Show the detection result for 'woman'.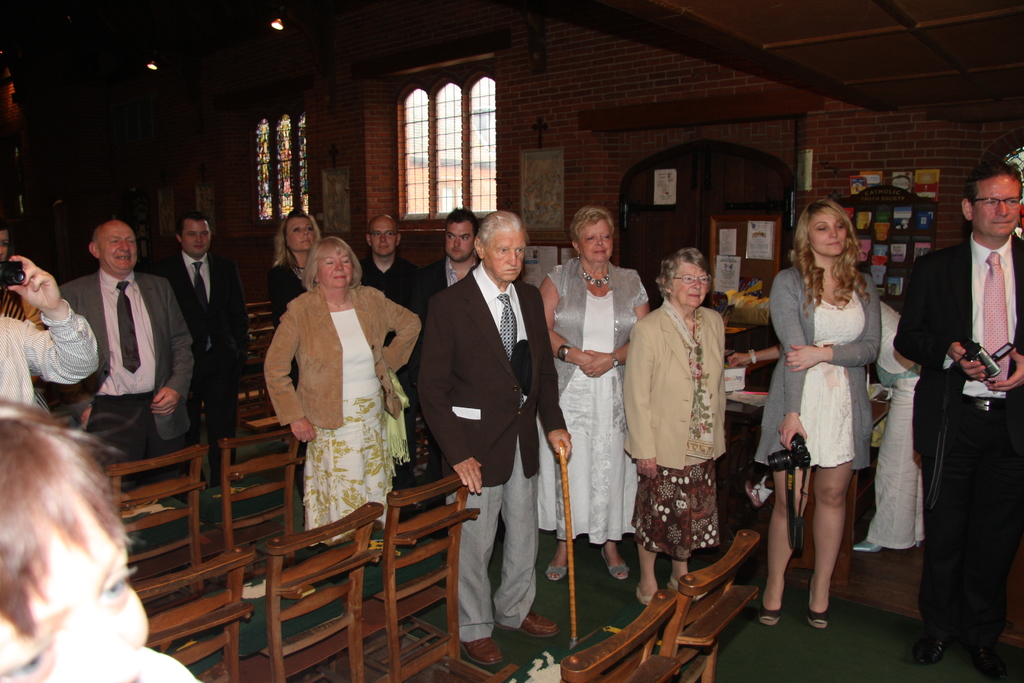
select_region(0, 224, 47, 414).
